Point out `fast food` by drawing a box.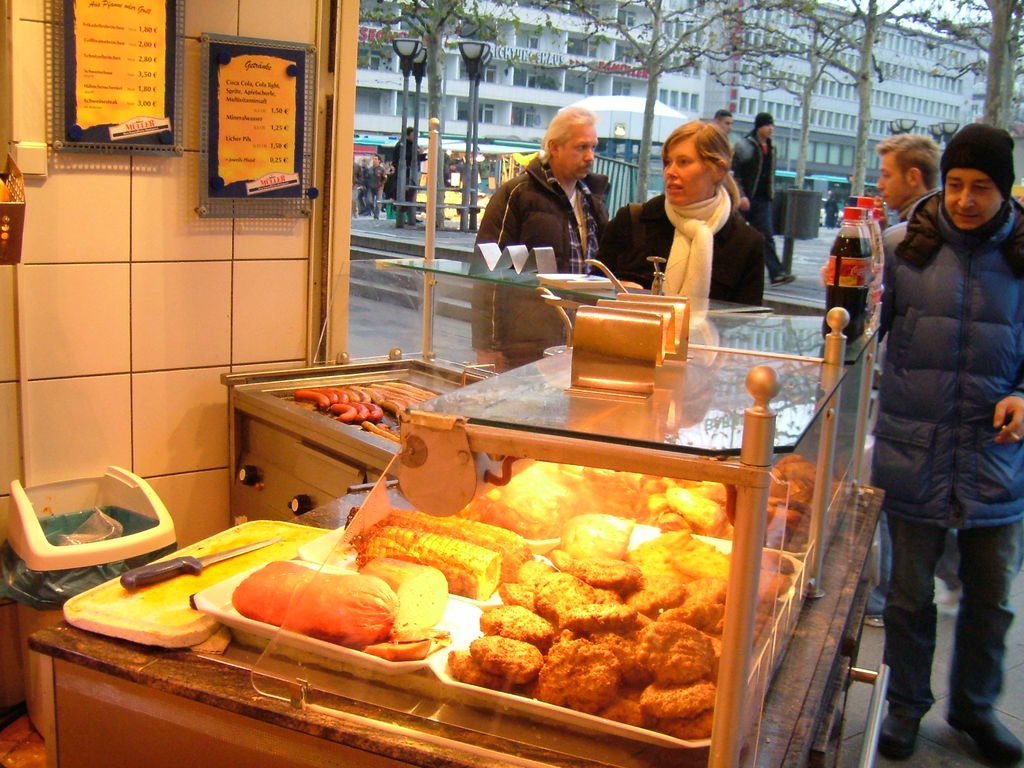
bbox=[484, 463, 723, 526].
